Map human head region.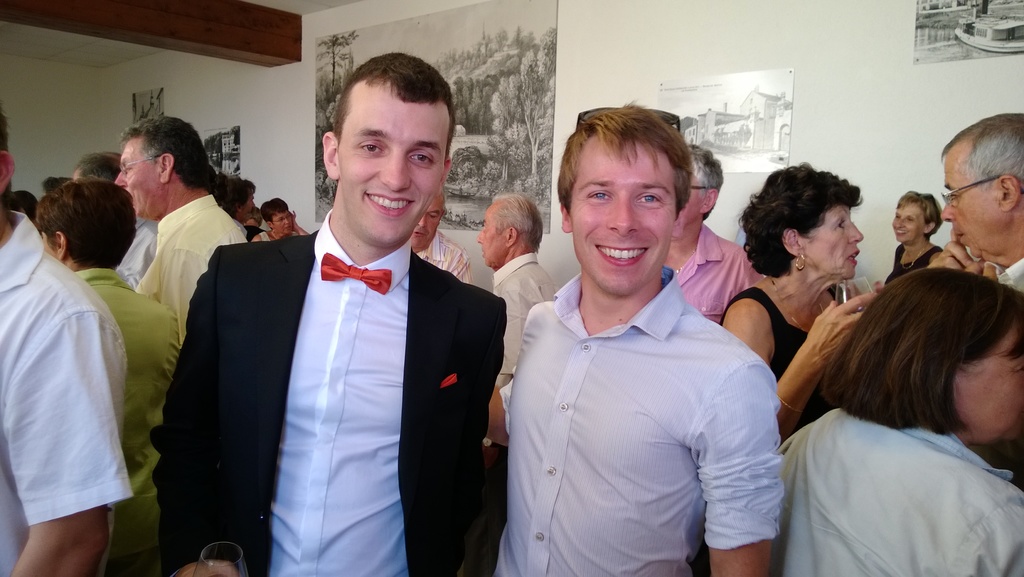
Mapped to 555/101/714/267.
